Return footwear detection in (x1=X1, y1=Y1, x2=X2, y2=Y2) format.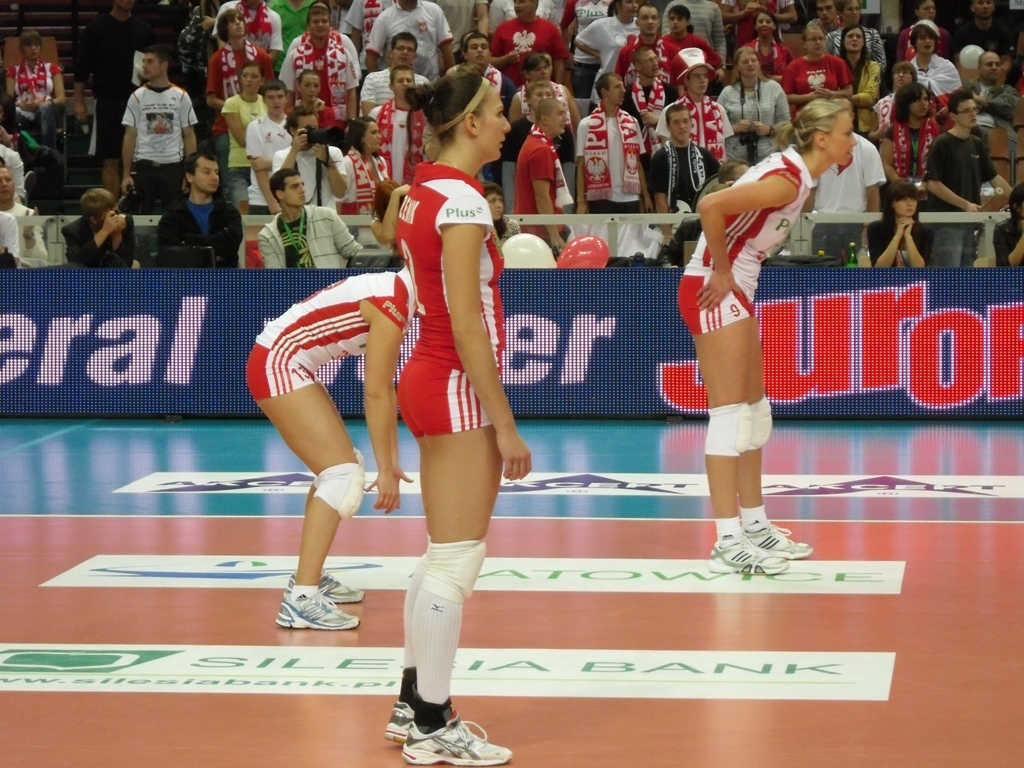
(x1=278, y1=570, x2=368, y2=606).
